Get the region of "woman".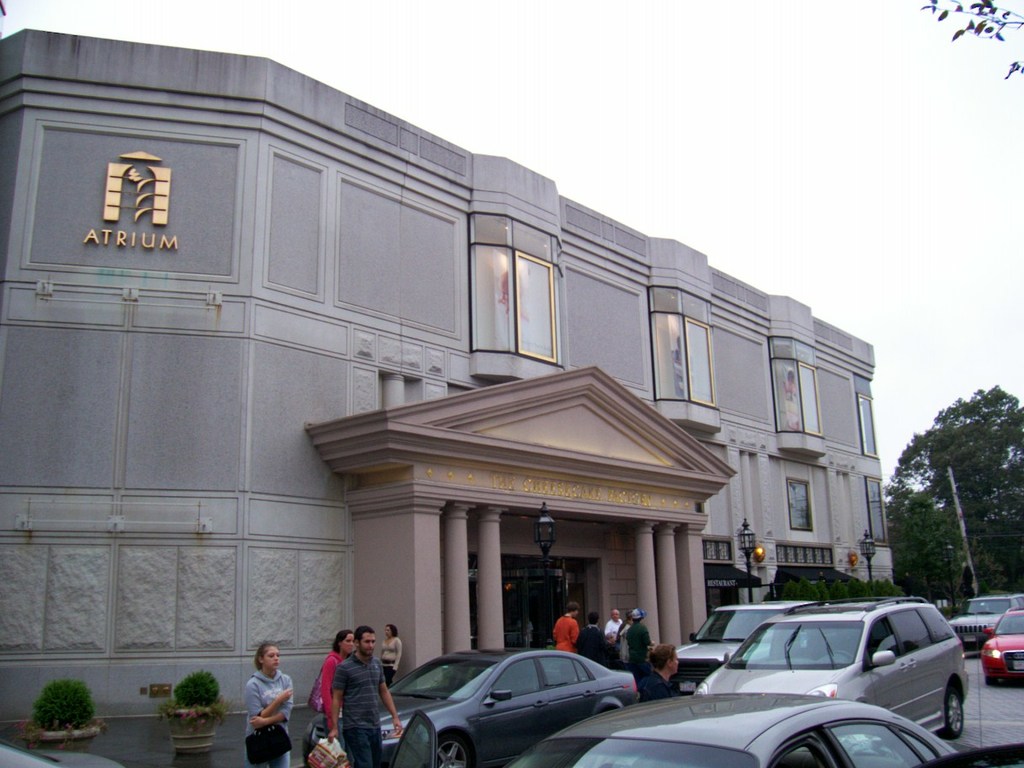
<box>228,645,284,756</box>.
